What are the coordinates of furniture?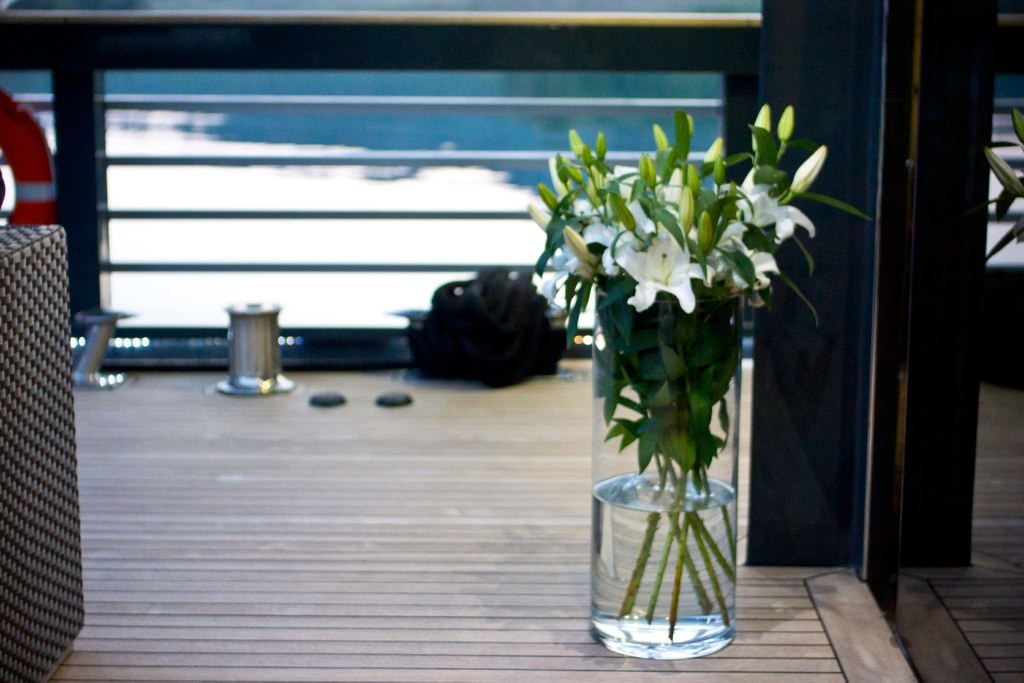
x1=0, y1=227, x2=87, y2=682.
